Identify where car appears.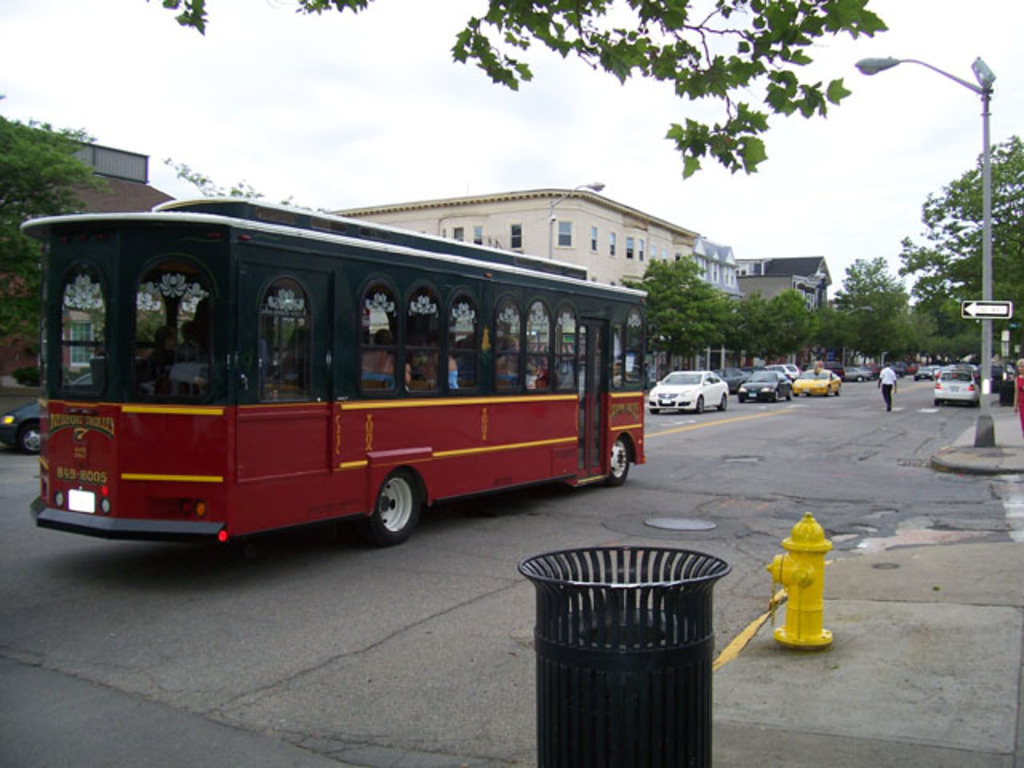
Appears at <box>917,365,933,378</box>.
